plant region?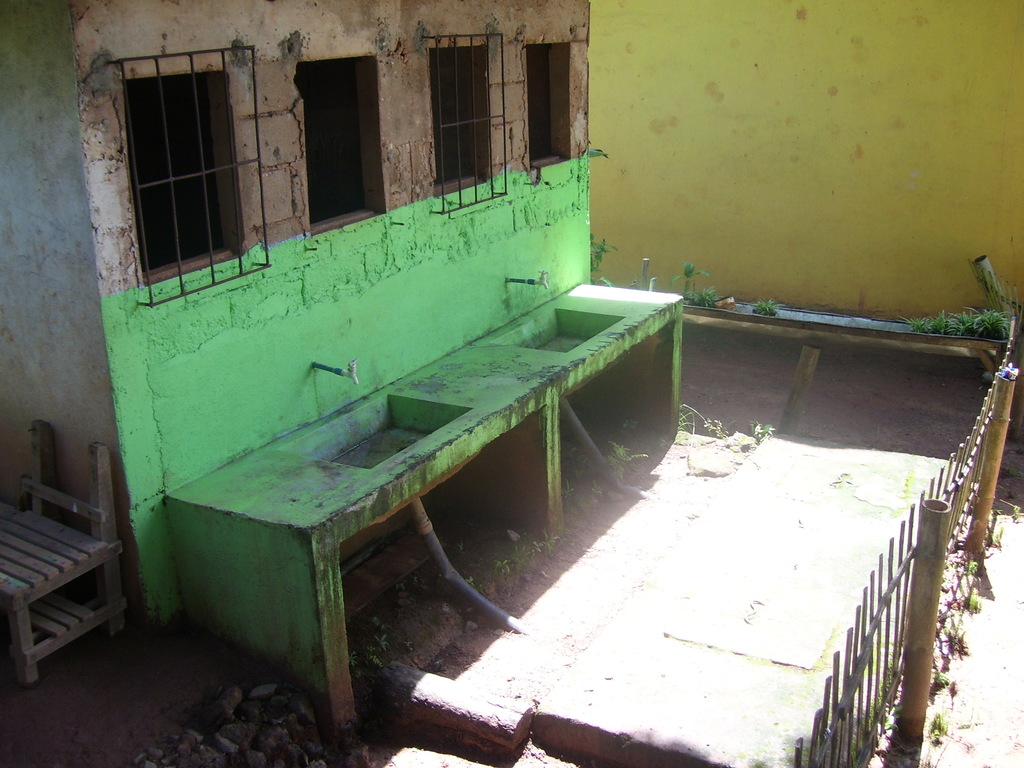
<box>577,237,615,297</box>
